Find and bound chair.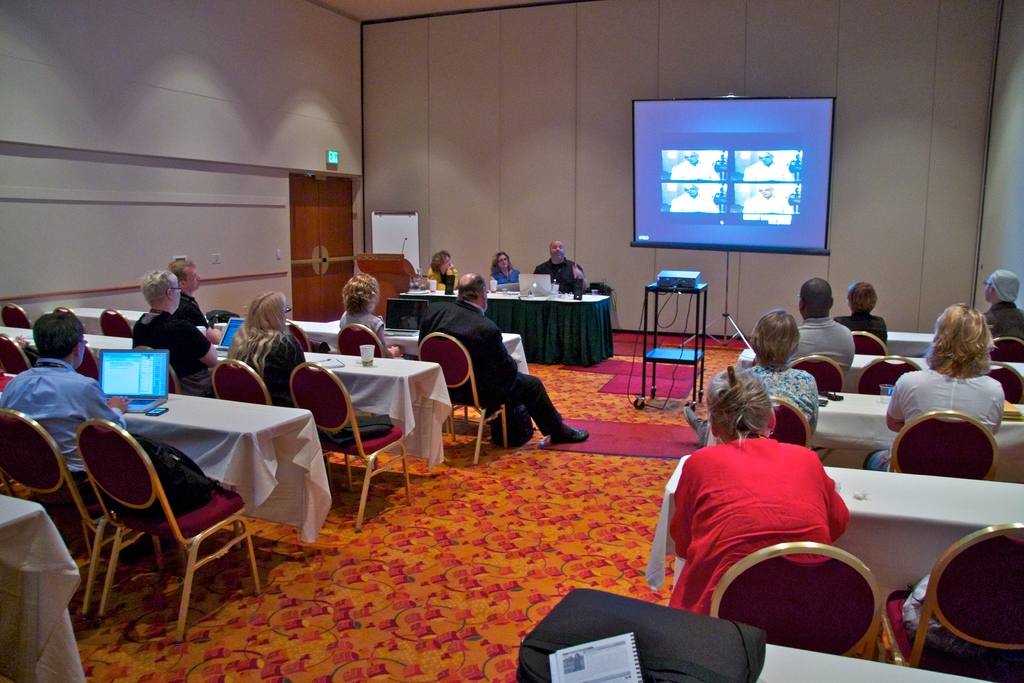
Bound: 136,347,182,397.
